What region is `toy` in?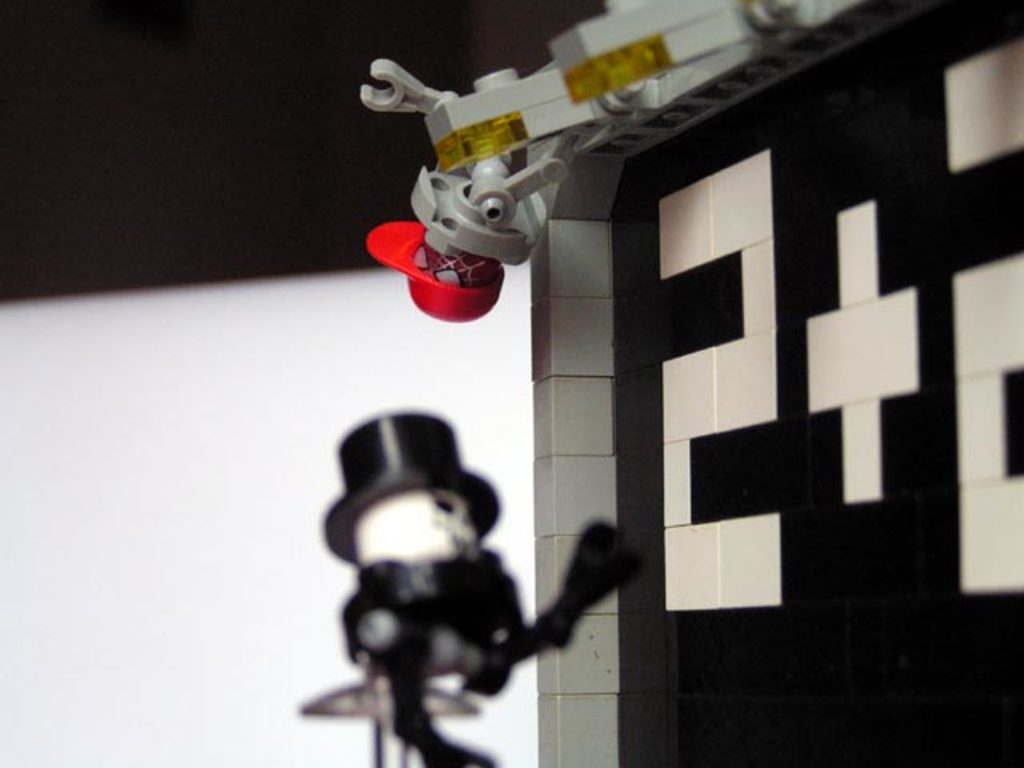
BBox(301, 405, 646, 766).
